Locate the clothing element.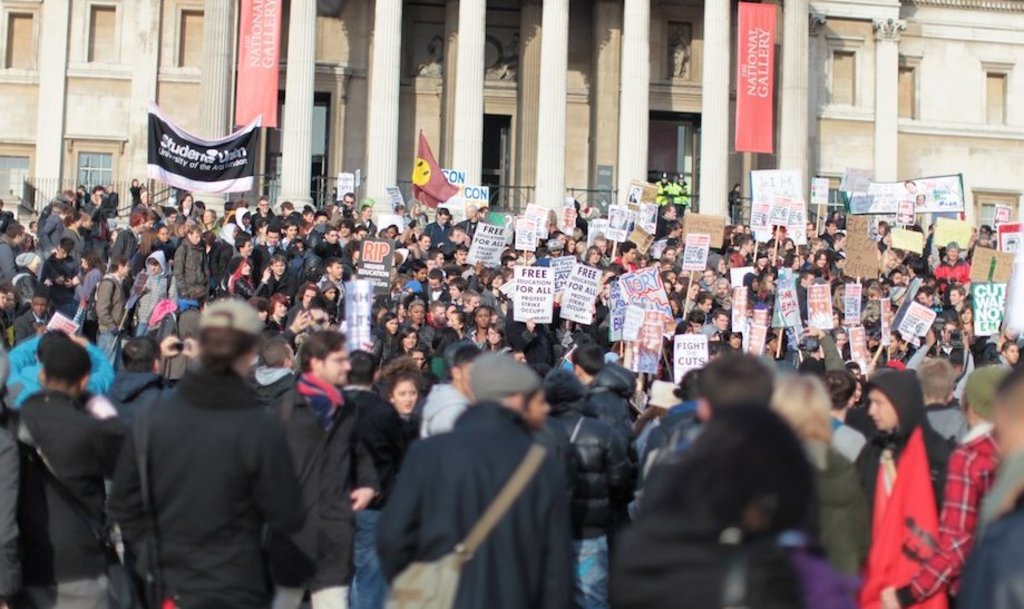
Element bbox: detection(69, 269, 103, 302).
